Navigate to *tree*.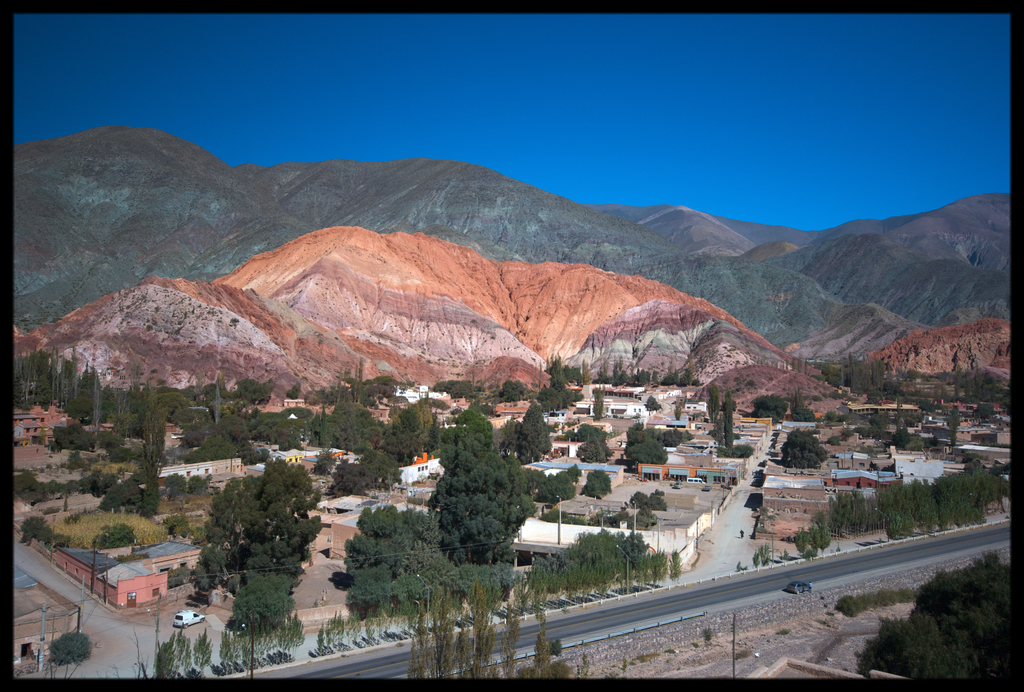
Navigation target: 214,417,254,449.
